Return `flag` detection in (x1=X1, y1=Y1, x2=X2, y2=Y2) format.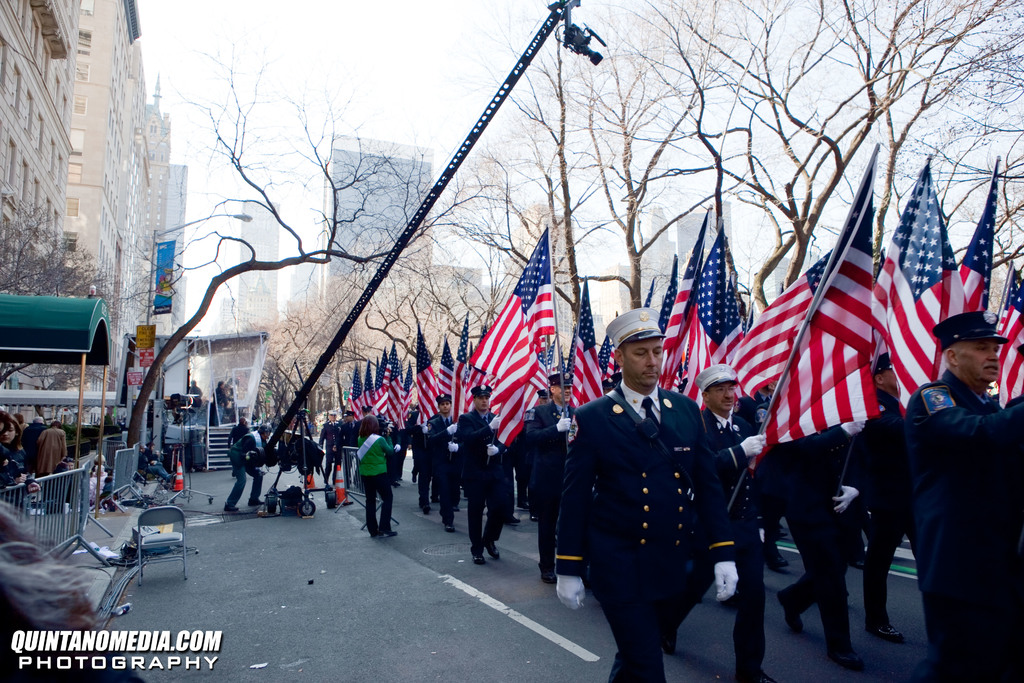
(x1=397, y1=359, x2=411, y2=416).
